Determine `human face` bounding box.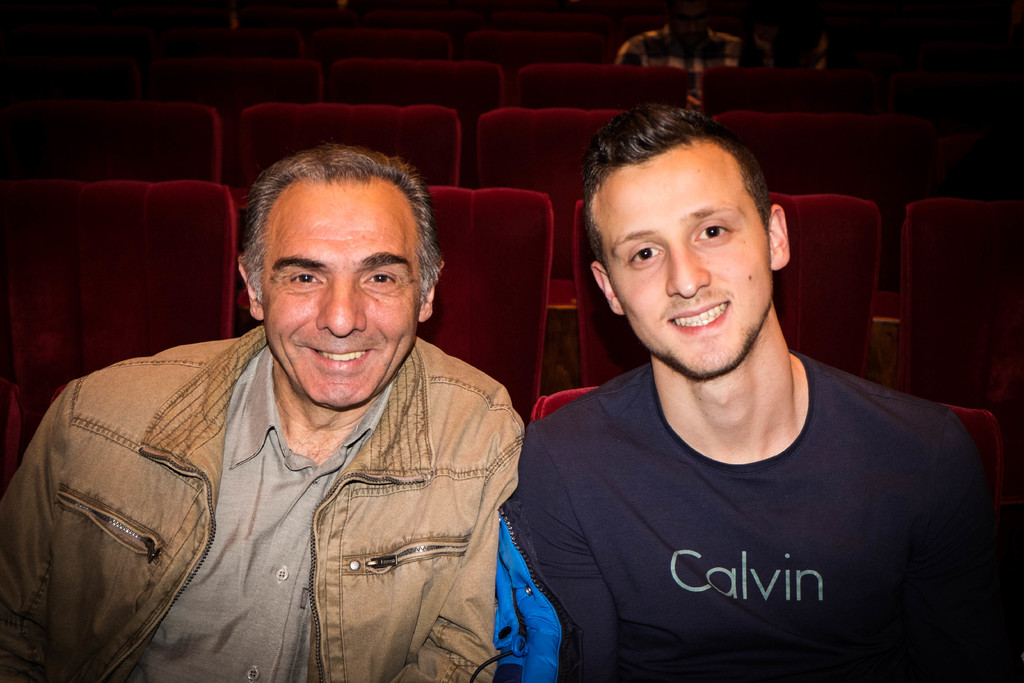
Determined: <bbox>266, 183, 421, 406</bbox>.
